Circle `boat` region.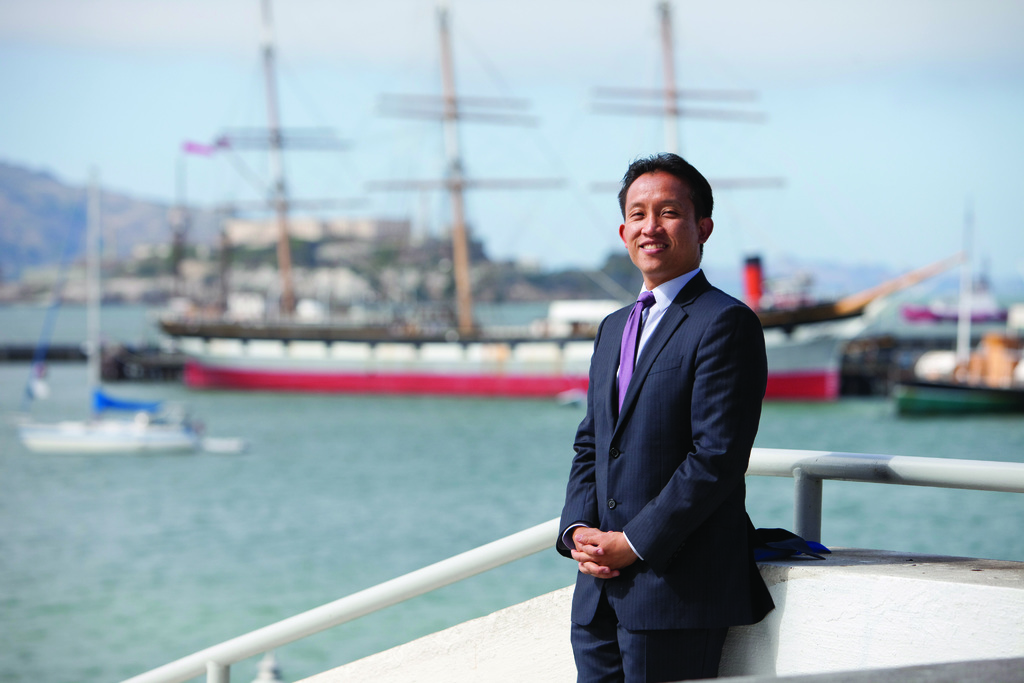
Region: rect(124, 440, 1023, 682).
